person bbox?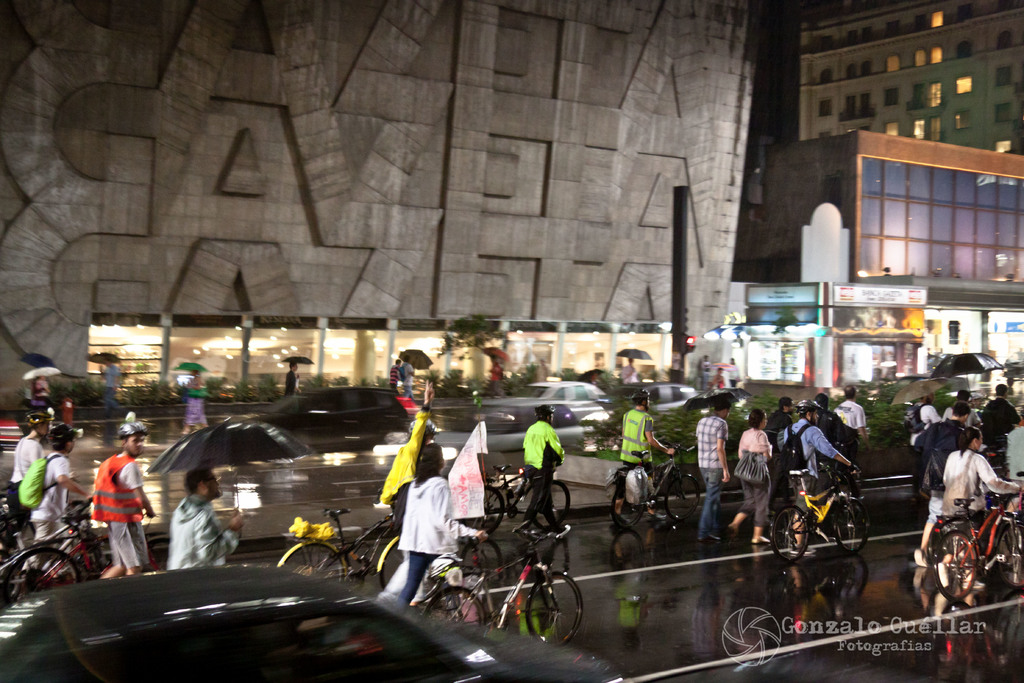
[486, 355, 506, 393]
